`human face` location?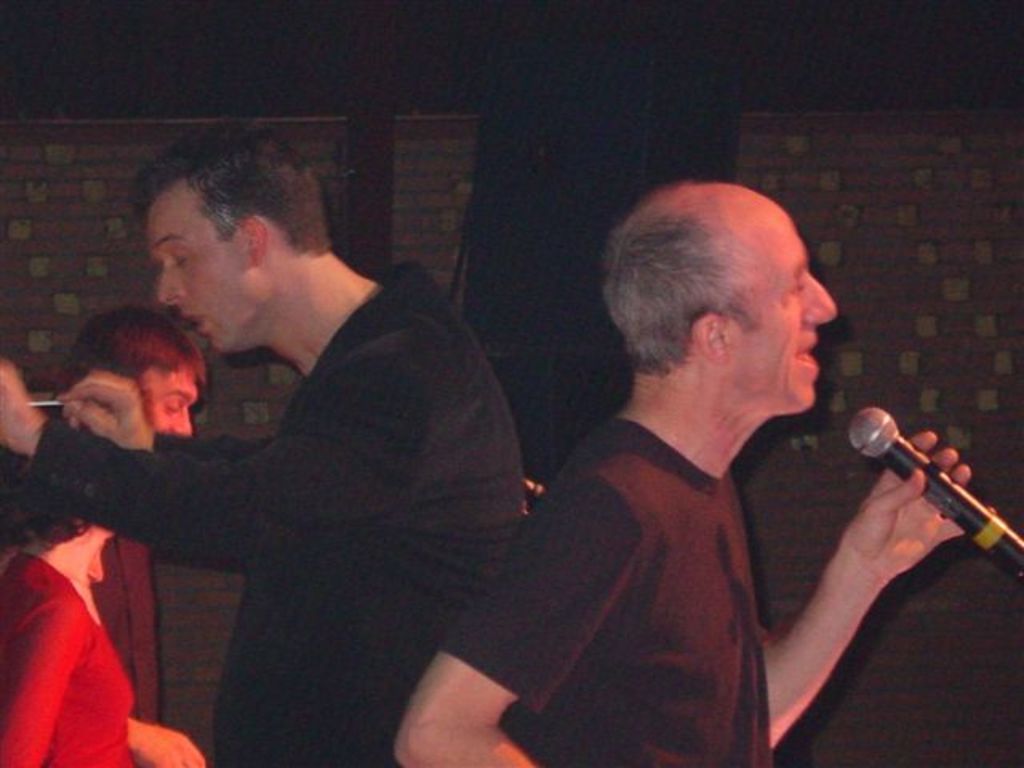
pyautogui.locateOnScreen(141, 368, 198, 435)
